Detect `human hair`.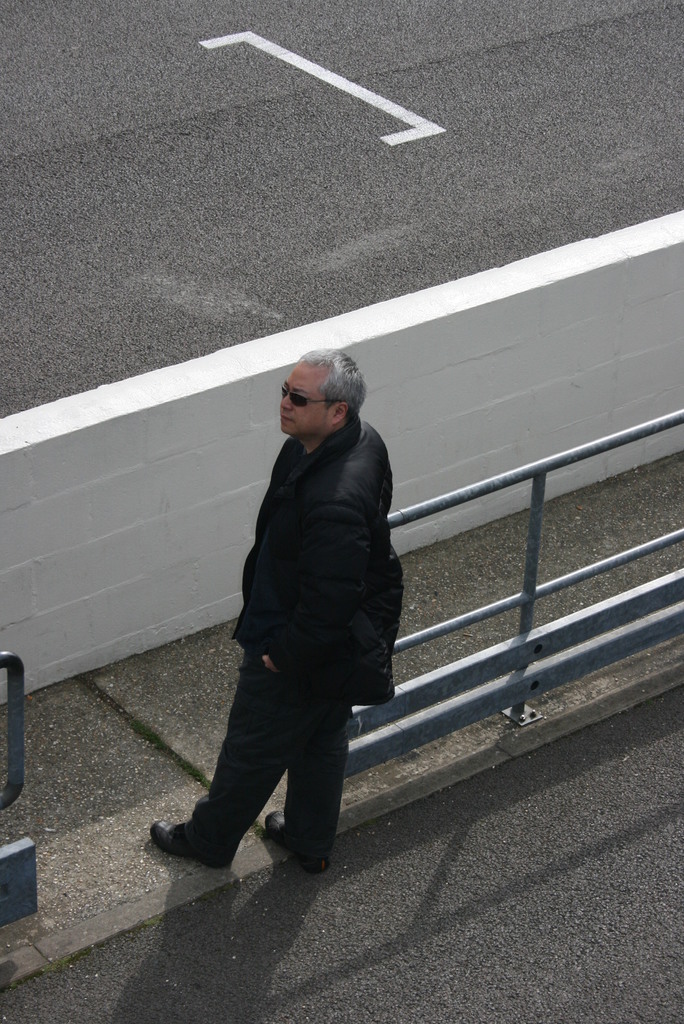
Detected at select_region(304, 348, 370, 408).
